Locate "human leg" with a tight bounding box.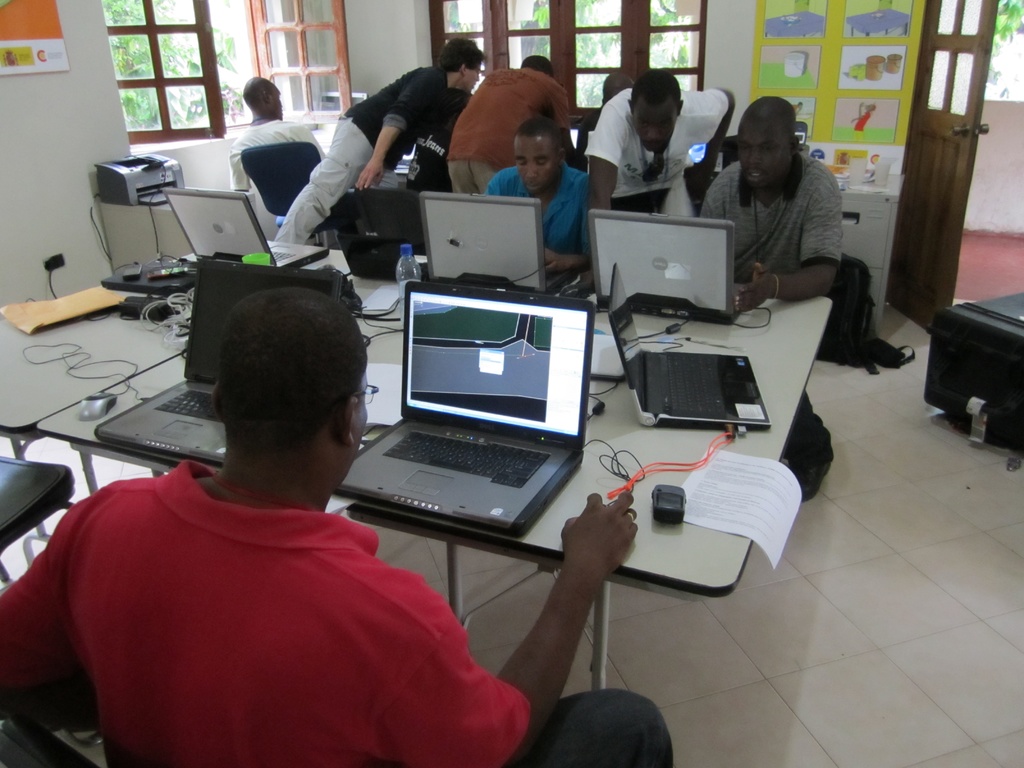
{"left": 447, "top": 134, "right": 479, "bottom": 193}.
